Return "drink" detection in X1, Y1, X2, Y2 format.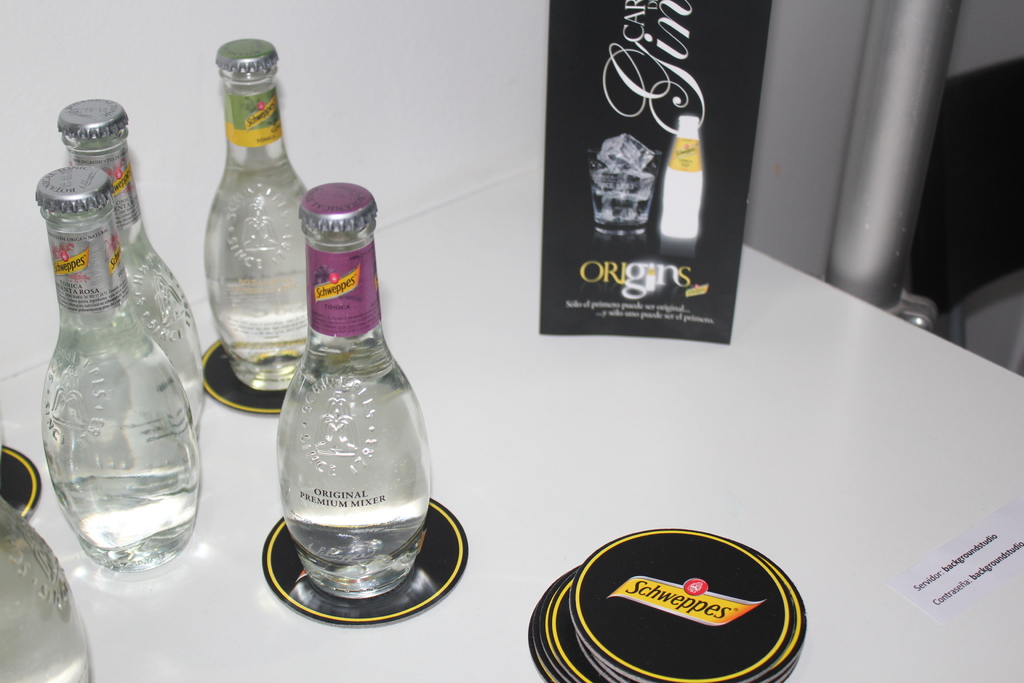
200, 41, 313, 389.
